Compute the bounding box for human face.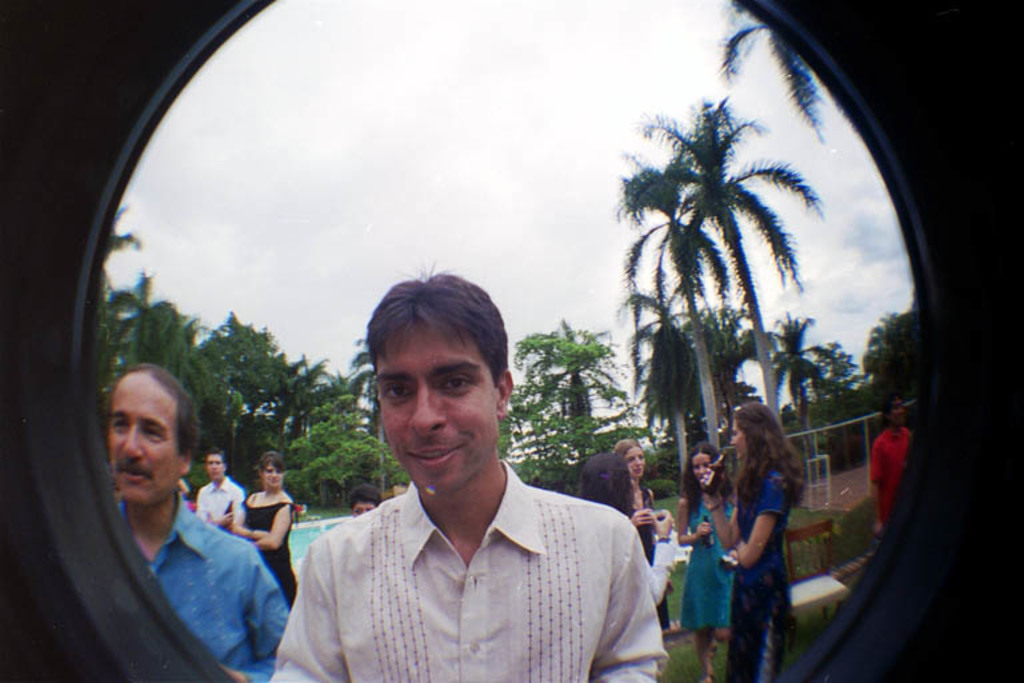
(left=728, top=416, right=751, bottom=456).
